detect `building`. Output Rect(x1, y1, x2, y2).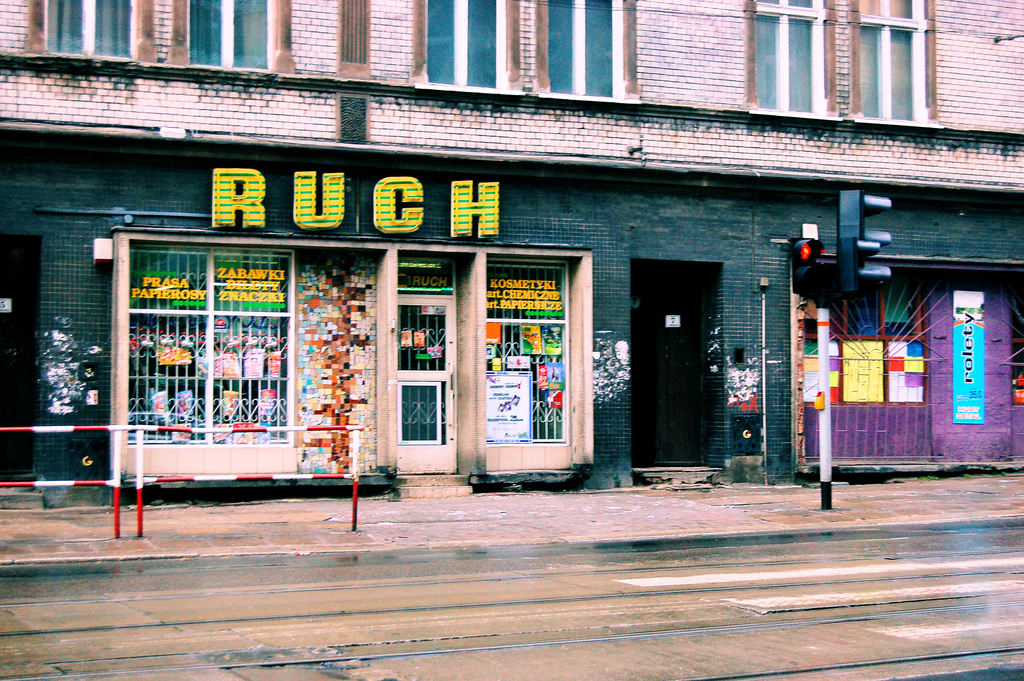
Rect(0, 0, 1023, 504).
